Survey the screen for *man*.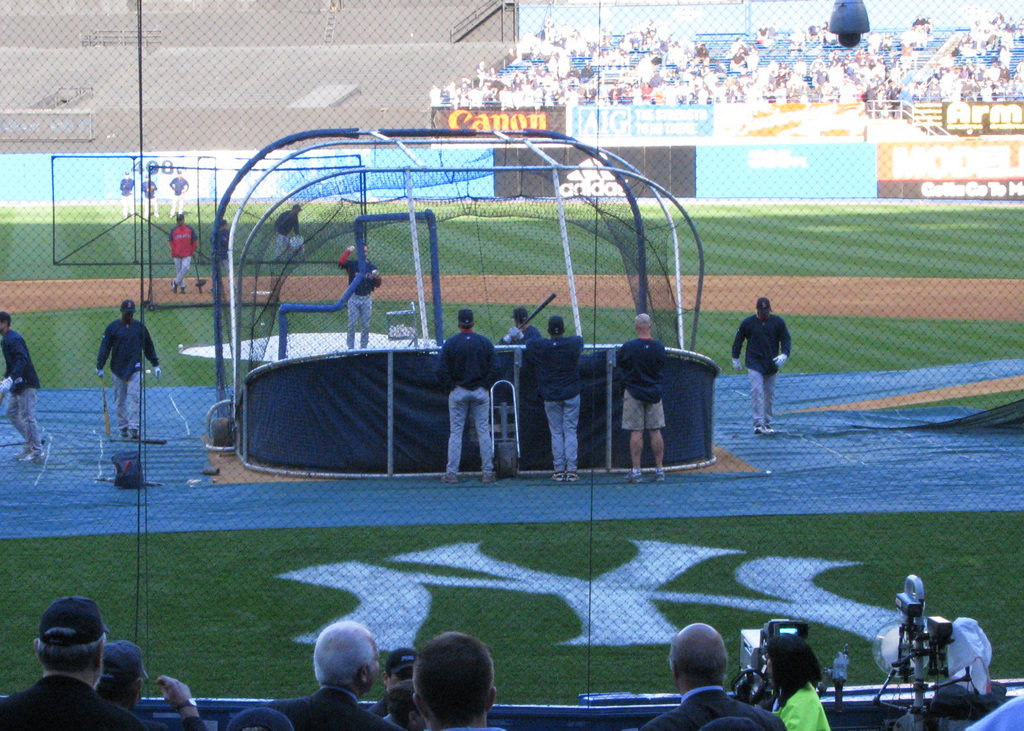
Survey found: (95, 297, 163, 434).
